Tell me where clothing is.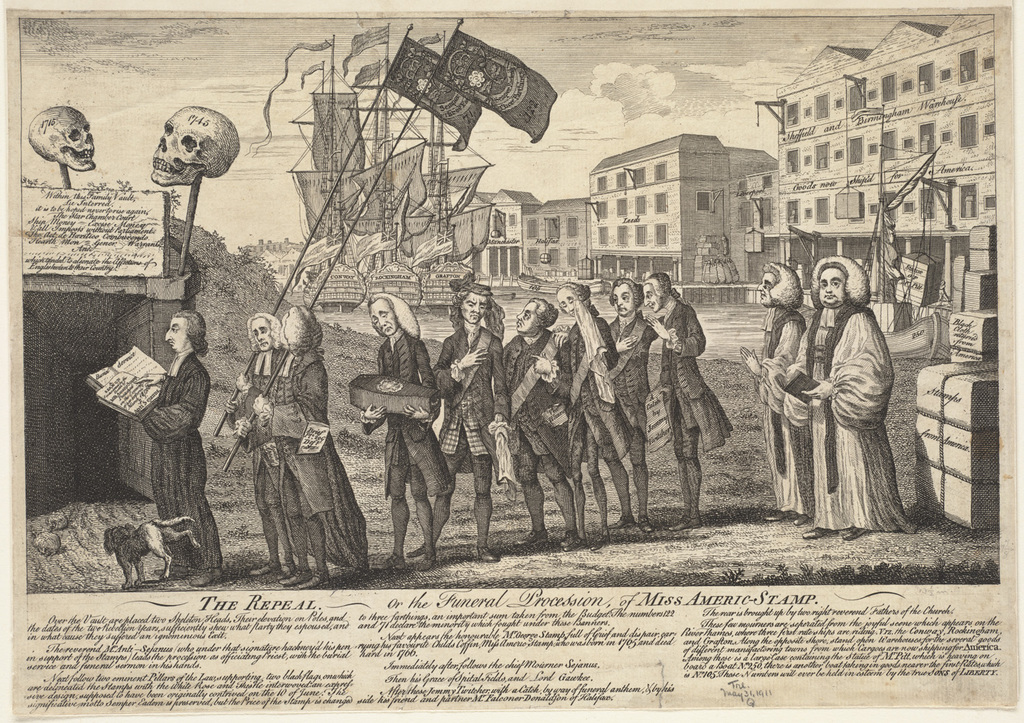
clothing is at [x1=444, y1=326, x2=535, y2=528].
